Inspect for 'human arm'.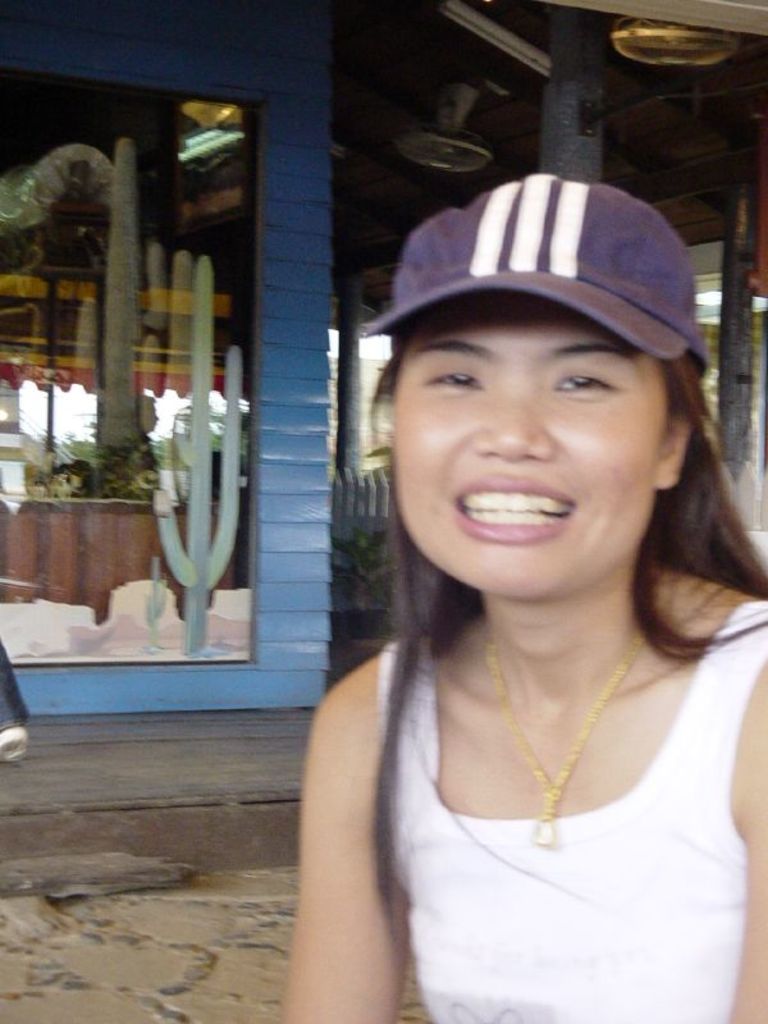
Inspection: 292 713 416 1011.
